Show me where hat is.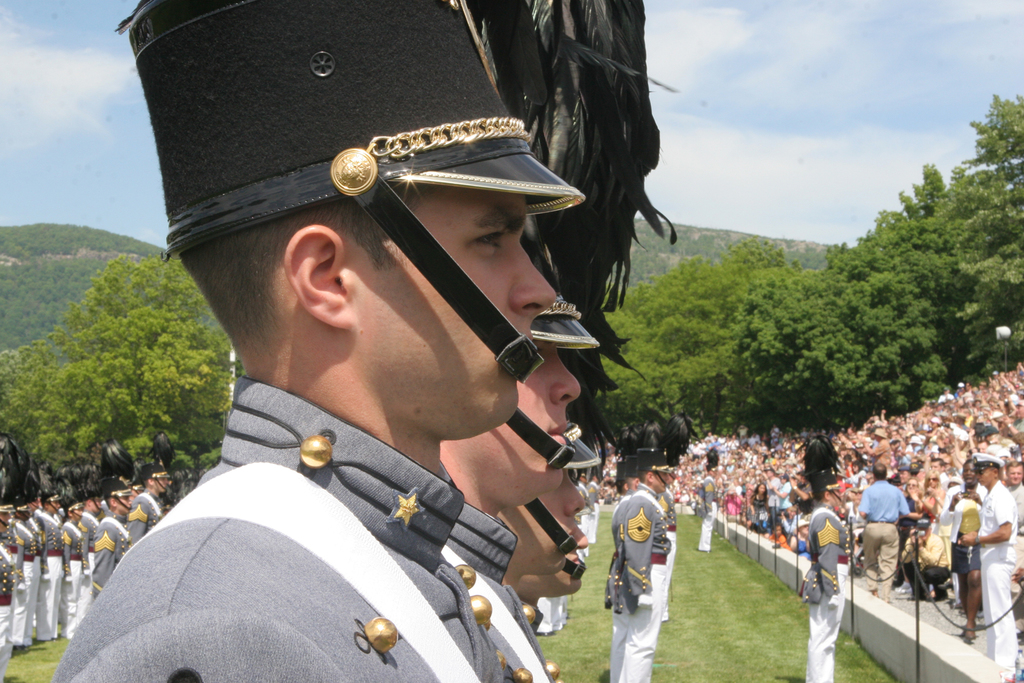
hat is at 709:445:722:473.
